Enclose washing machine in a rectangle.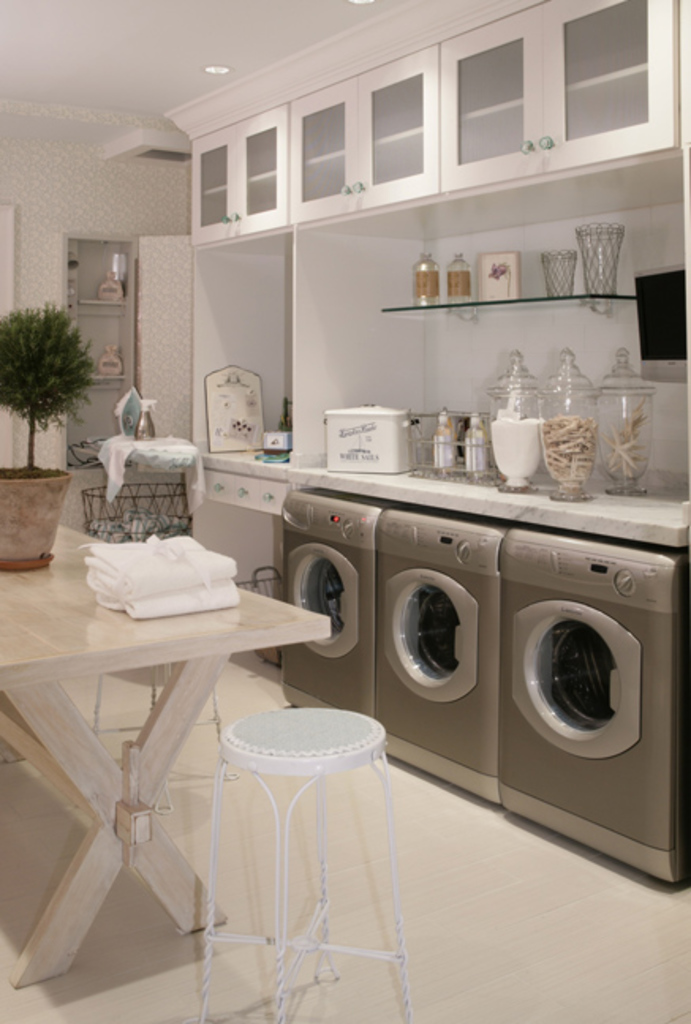
bbox(248, 488, 398, 763).
